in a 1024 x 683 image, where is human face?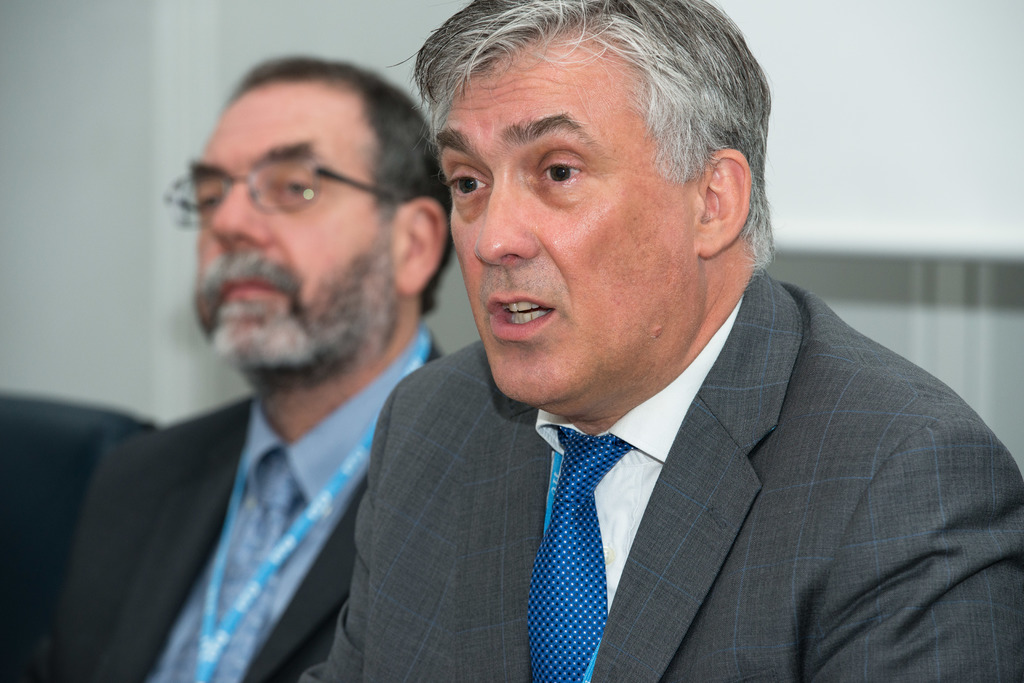
184, 74, 410, 389.
